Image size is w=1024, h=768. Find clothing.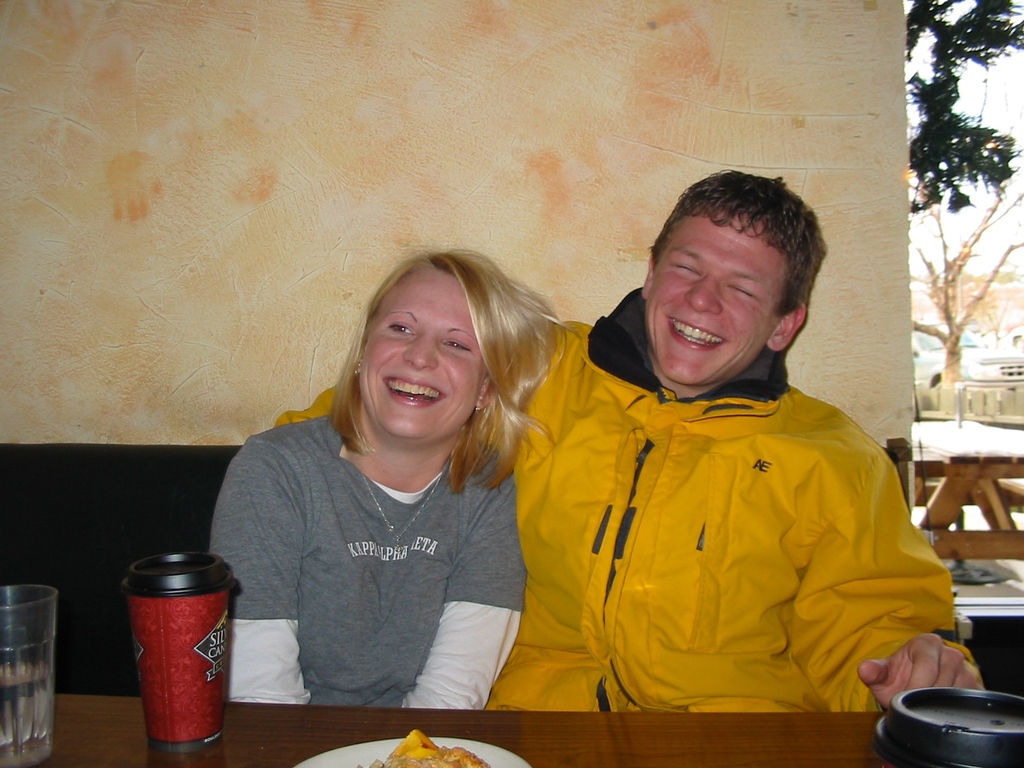
bbox=(536, 309, 948, 730).
